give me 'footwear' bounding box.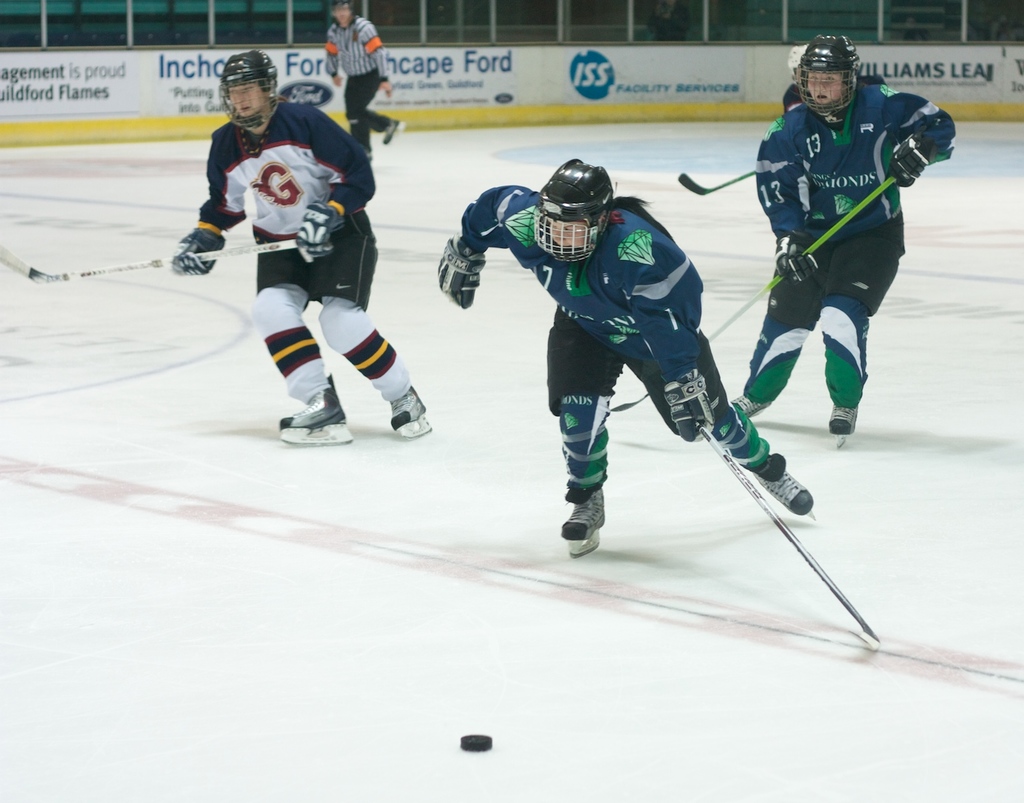
l=827, t=403, r=857, b=454.
